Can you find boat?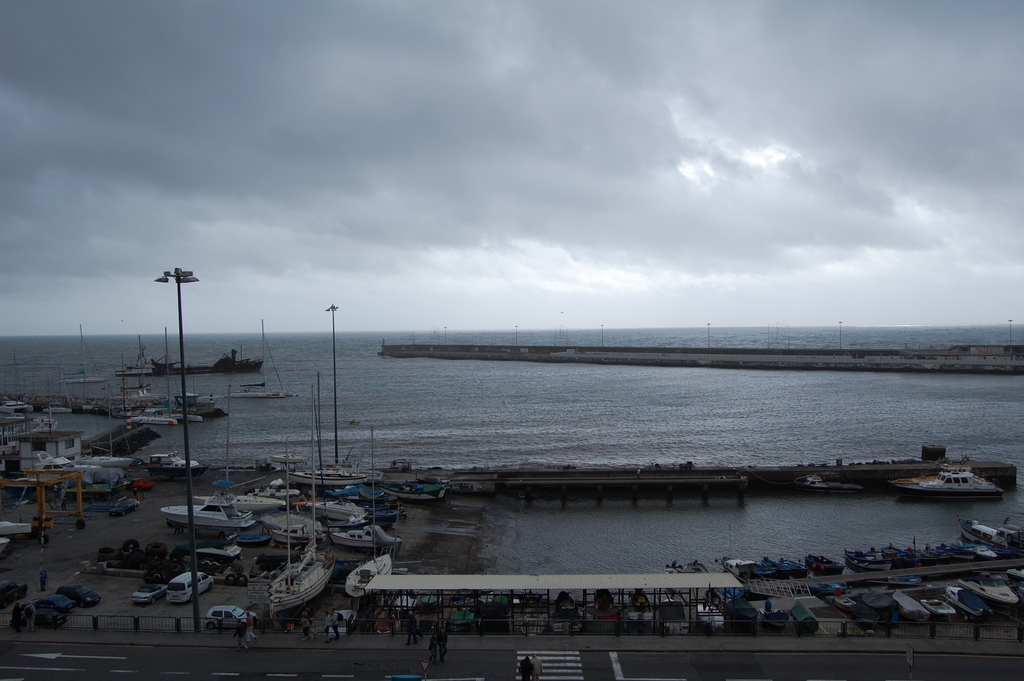
Yes, bounding box: [842, 552, 888, 568].
